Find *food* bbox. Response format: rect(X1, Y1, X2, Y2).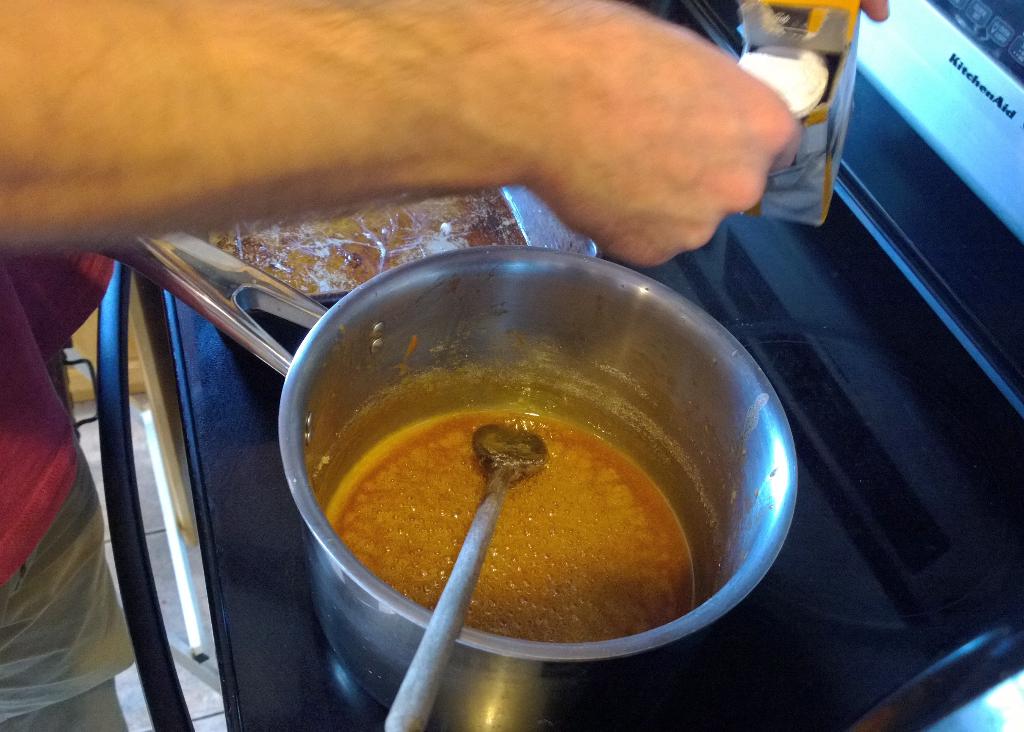
rect(408, 411, 708, 617).
